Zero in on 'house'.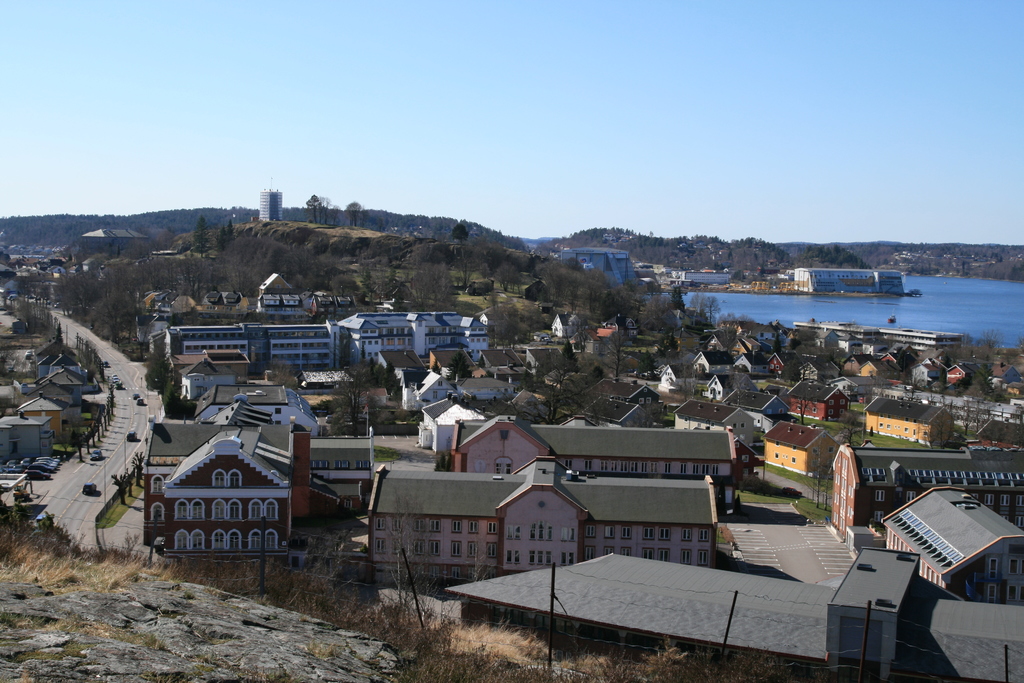
Zeroed in: <region>876, 481, 1023, 603</region>.
